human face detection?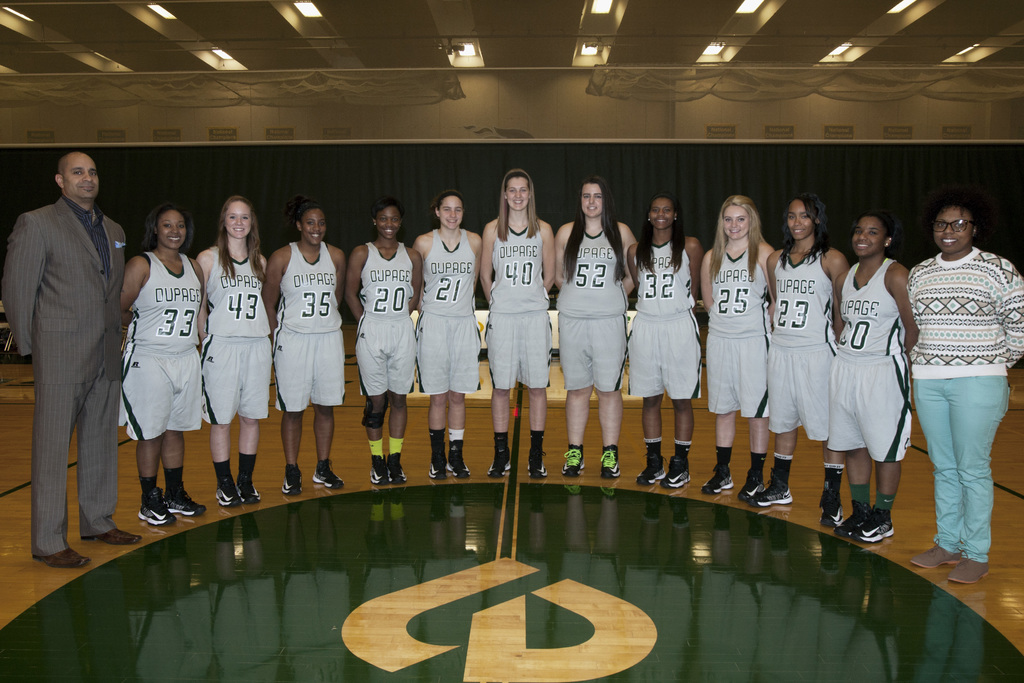
rect(438, 201, 463, 230)
